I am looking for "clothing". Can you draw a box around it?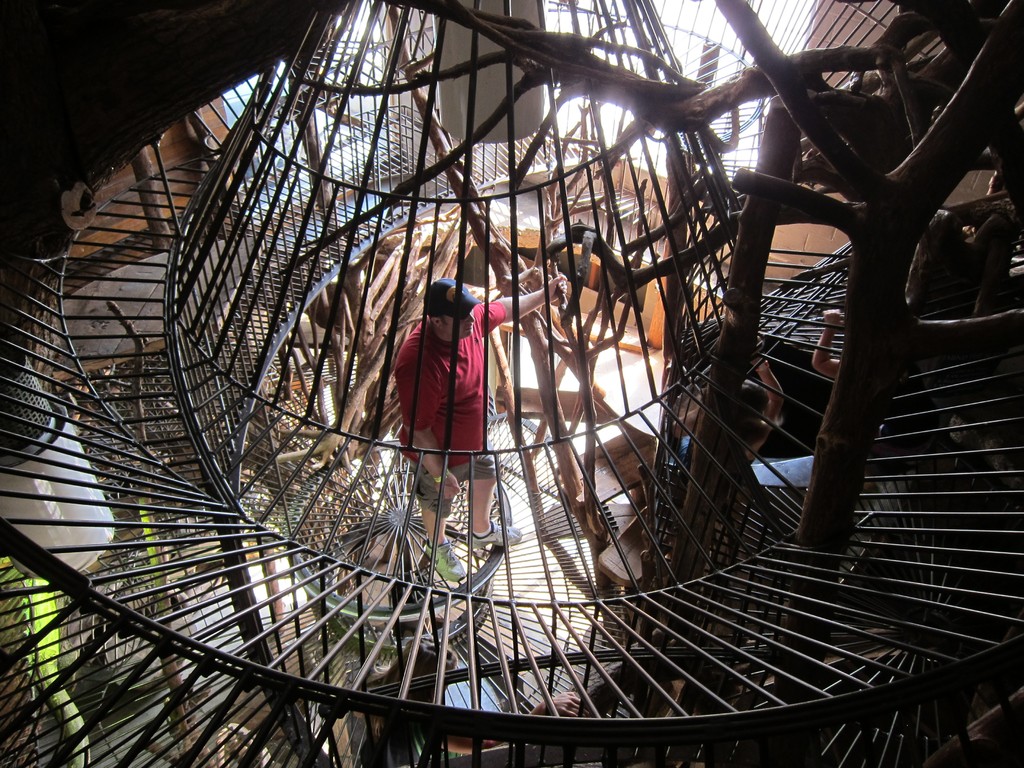
Sure, the bounding box is bbox=(407, 721, 469, 767).
